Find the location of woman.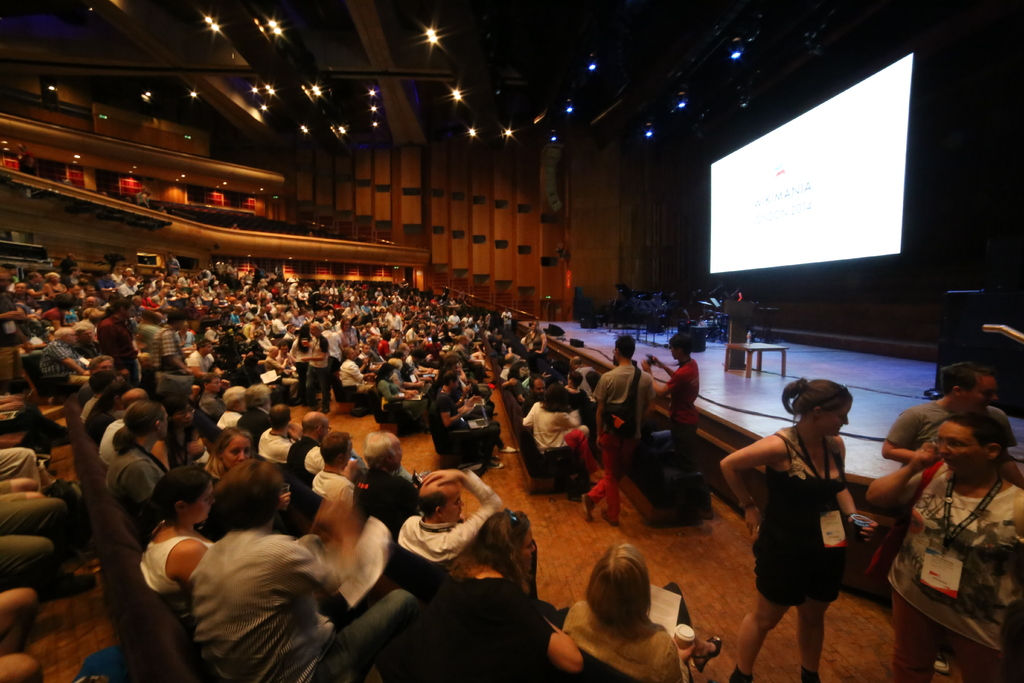
Location: (left=551, top=535, right=738, bottom=682).
